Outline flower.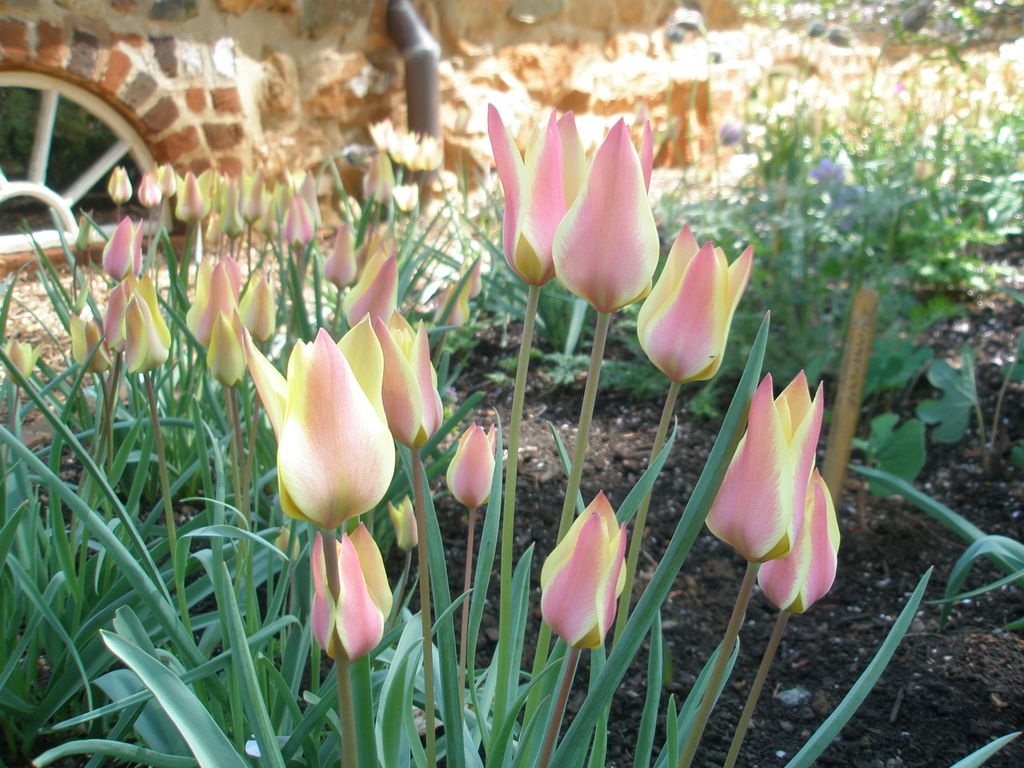
Outline: bbox(447, 420, 493, 514).
